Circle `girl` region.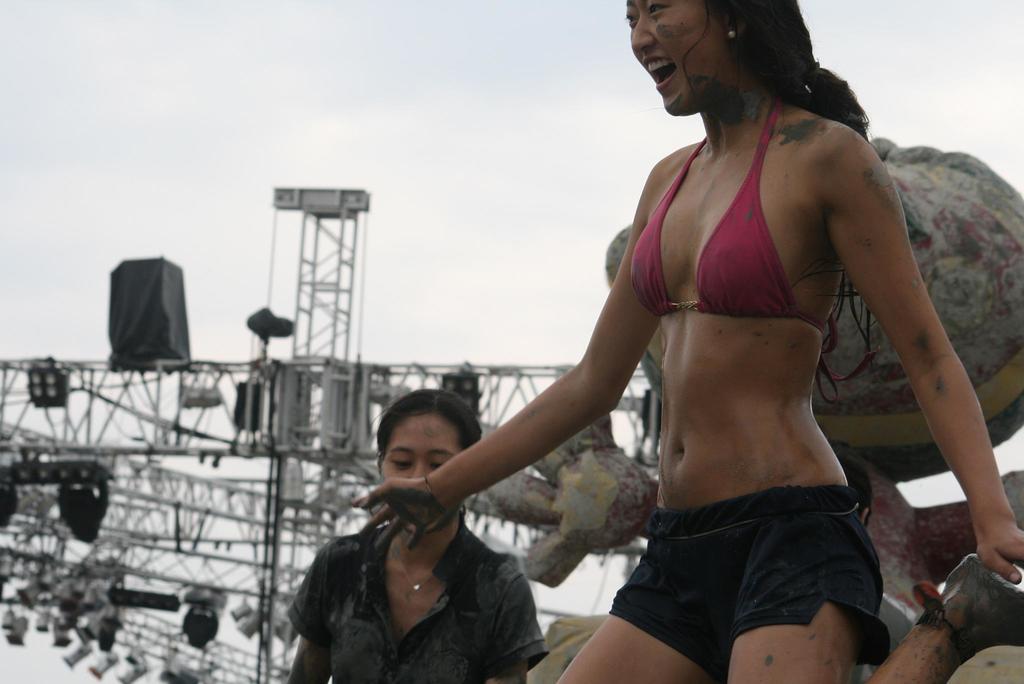
Region: locate(354, 0, 1023, 683).
